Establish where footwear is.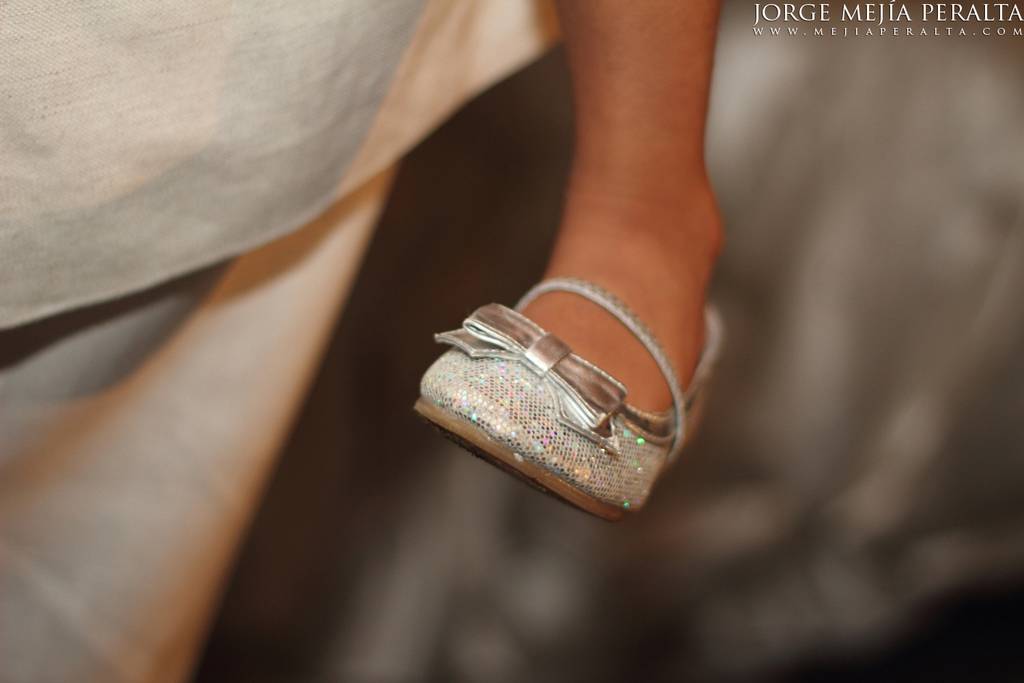
Established at locate(404, 272, 734, 528).
